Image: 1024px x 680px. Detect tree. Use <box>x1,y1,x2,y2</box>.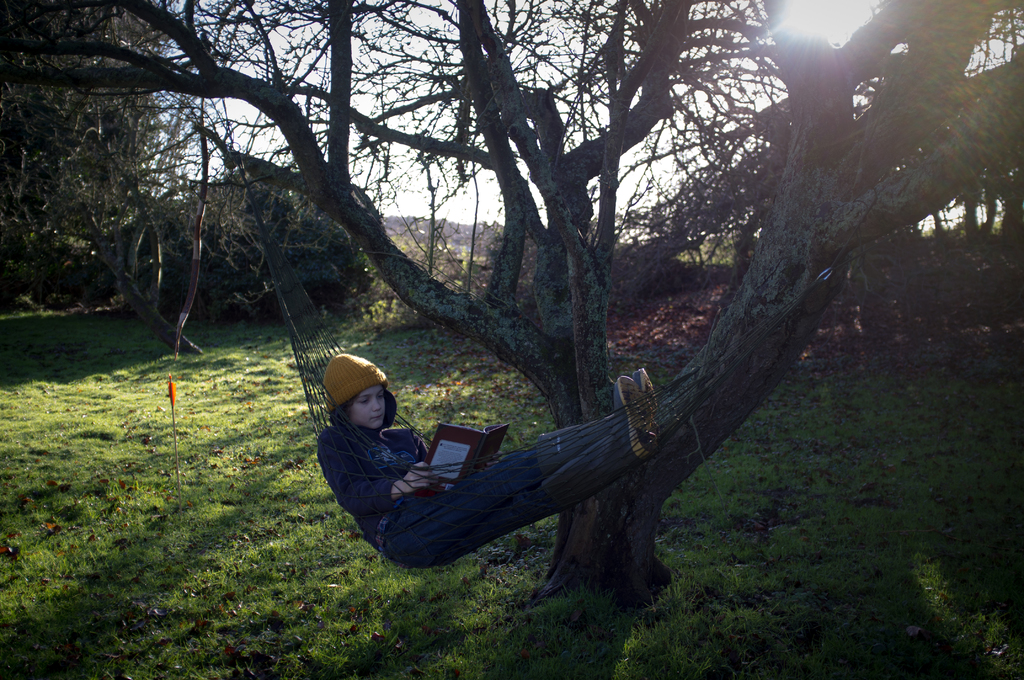
<box>0,0,175,302</box>.
